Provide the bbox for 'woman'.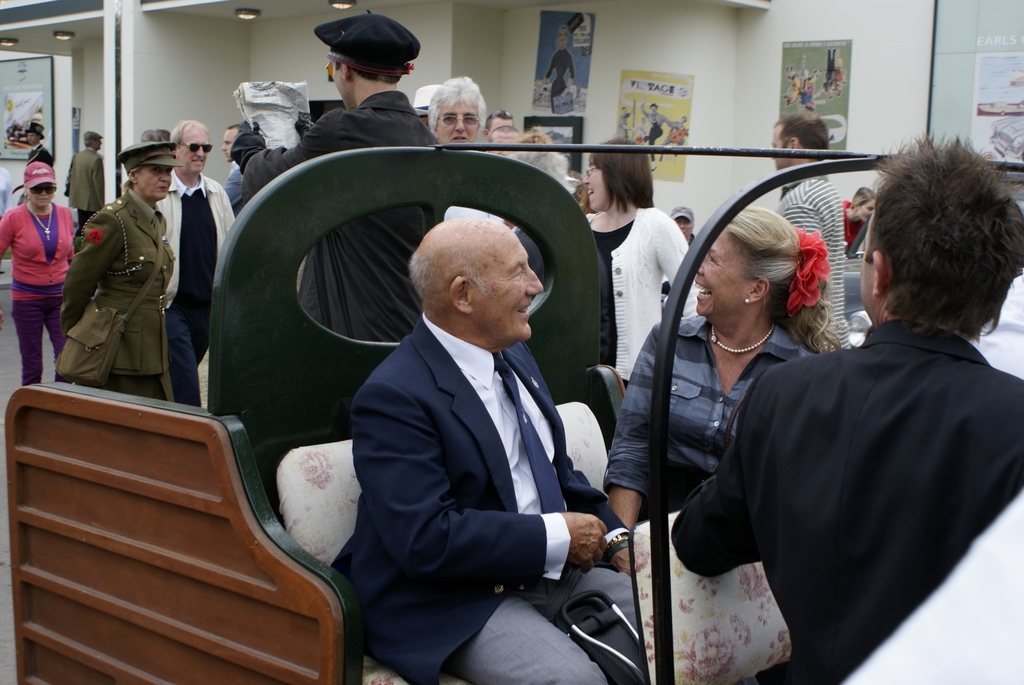
bbox=(56, 143, 178, 401).
